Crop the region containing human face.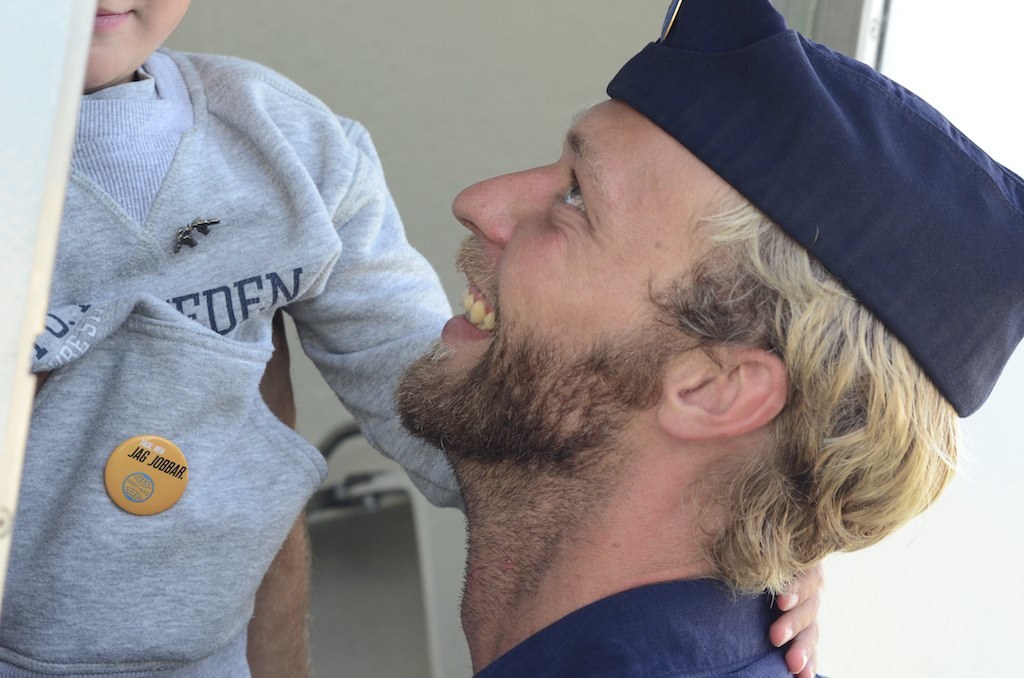
Crop region: pyautogui.locateOnScreen(83, 0, 191, 94).
